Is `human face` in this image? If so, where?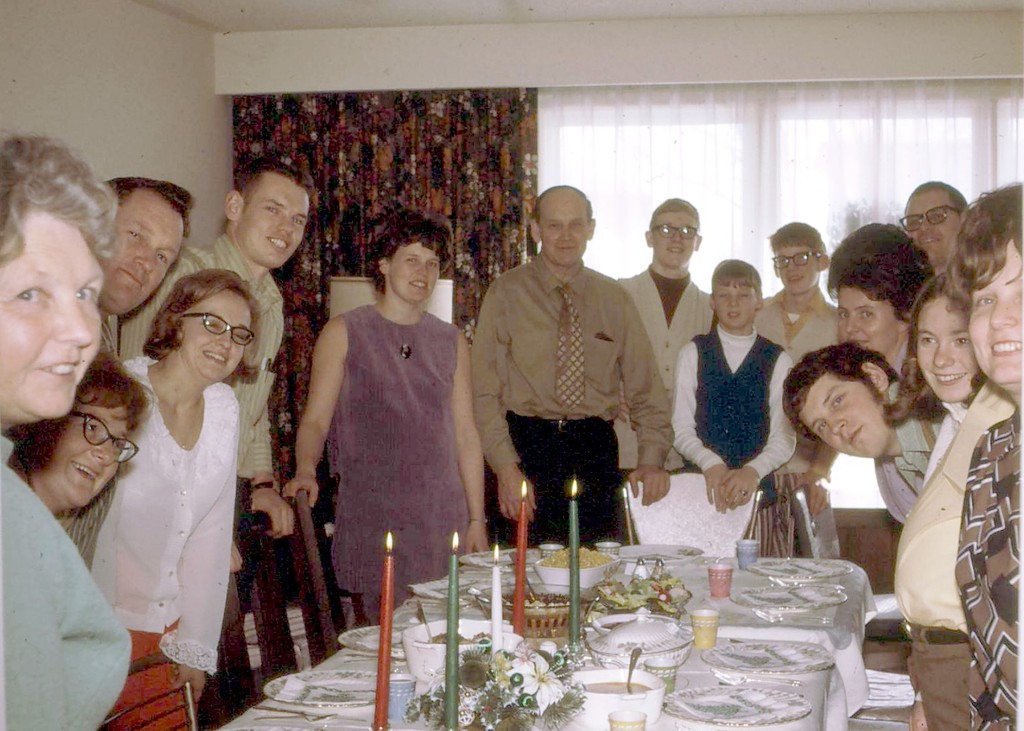
Yes, at l=535, t=193, r=593, b=261.
